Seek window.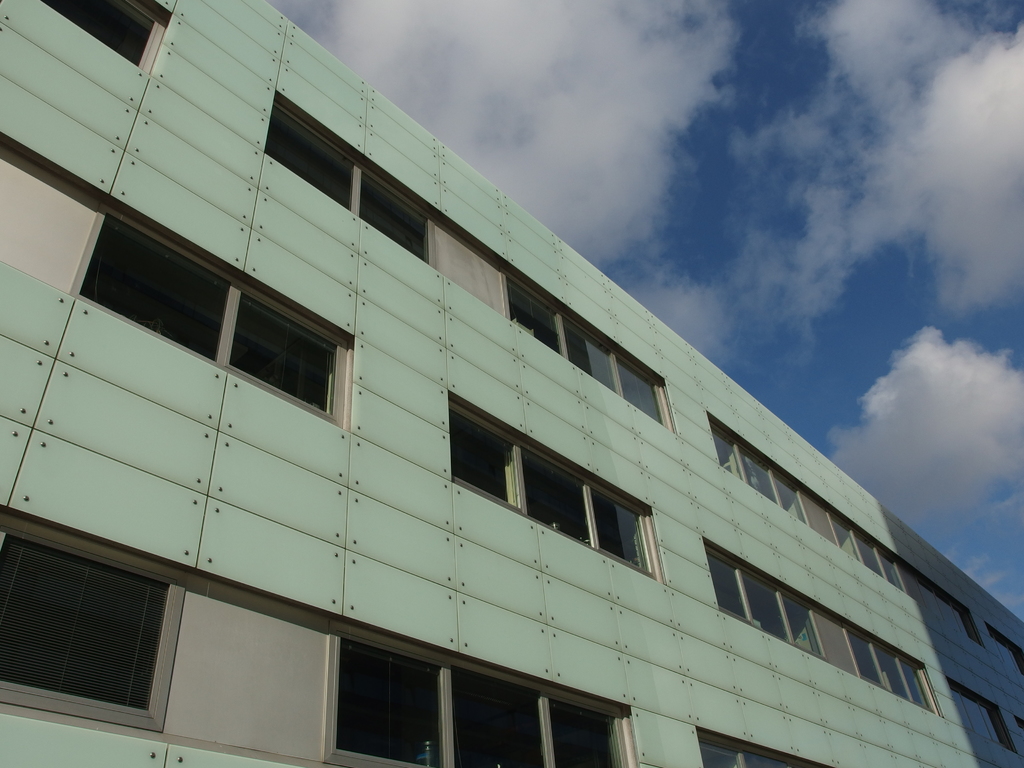
<box>72,205,352,429</box>.
